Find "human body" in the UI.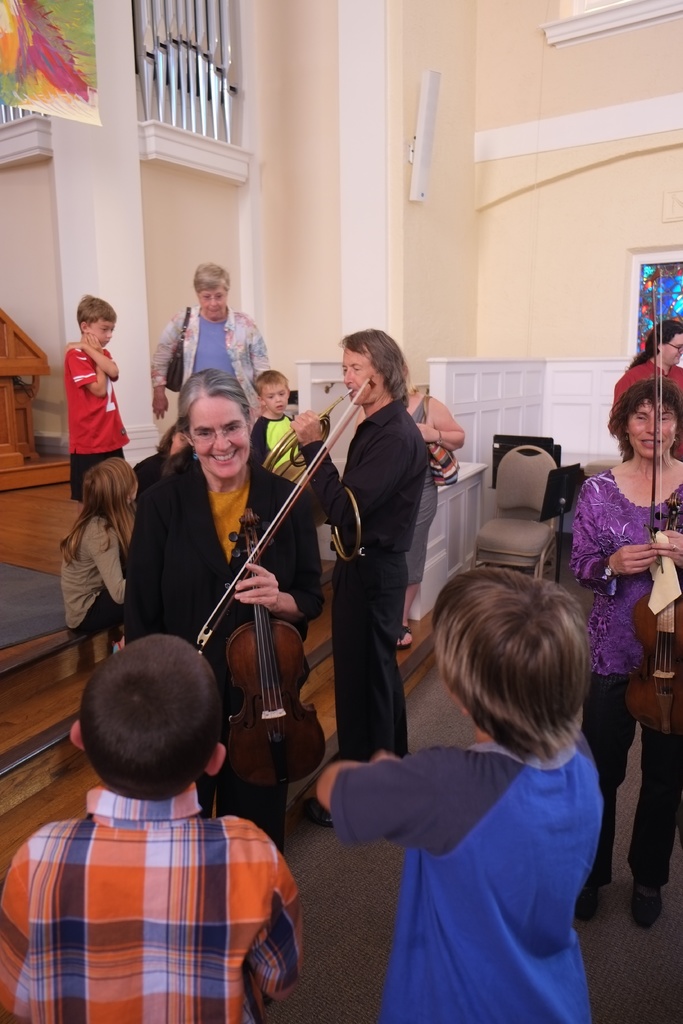
UI element at l=400, t=385, r=465, b=653.
